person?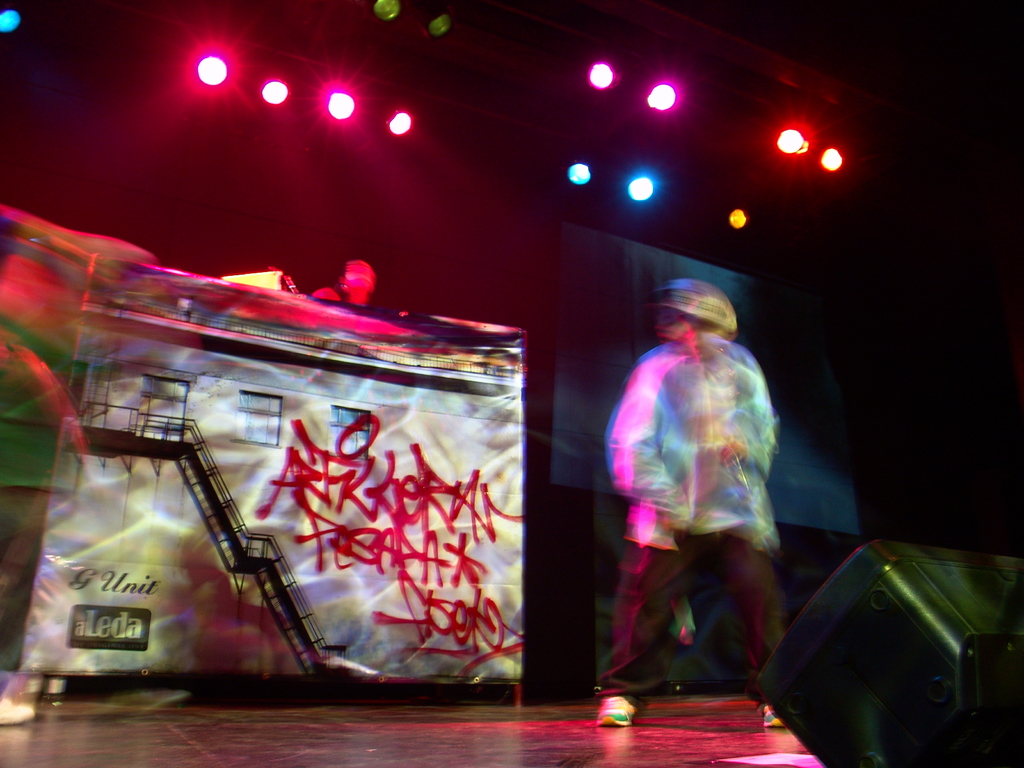
[left=593, top=260, right=790, bottom=712]
